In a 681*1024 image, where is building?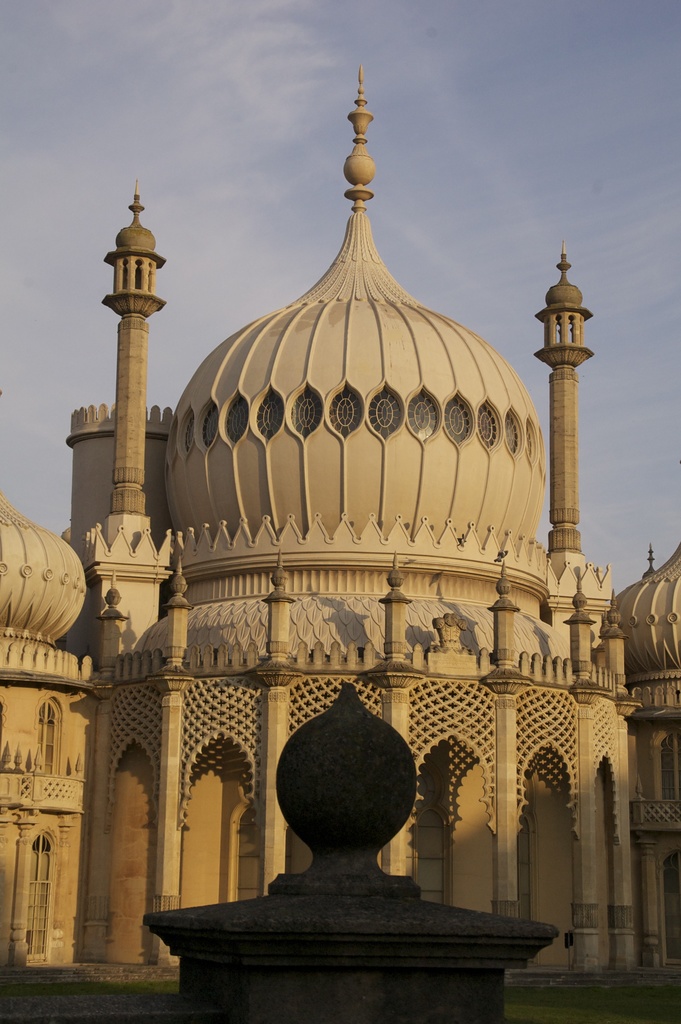
locate(0, 68, 680, 1023).
